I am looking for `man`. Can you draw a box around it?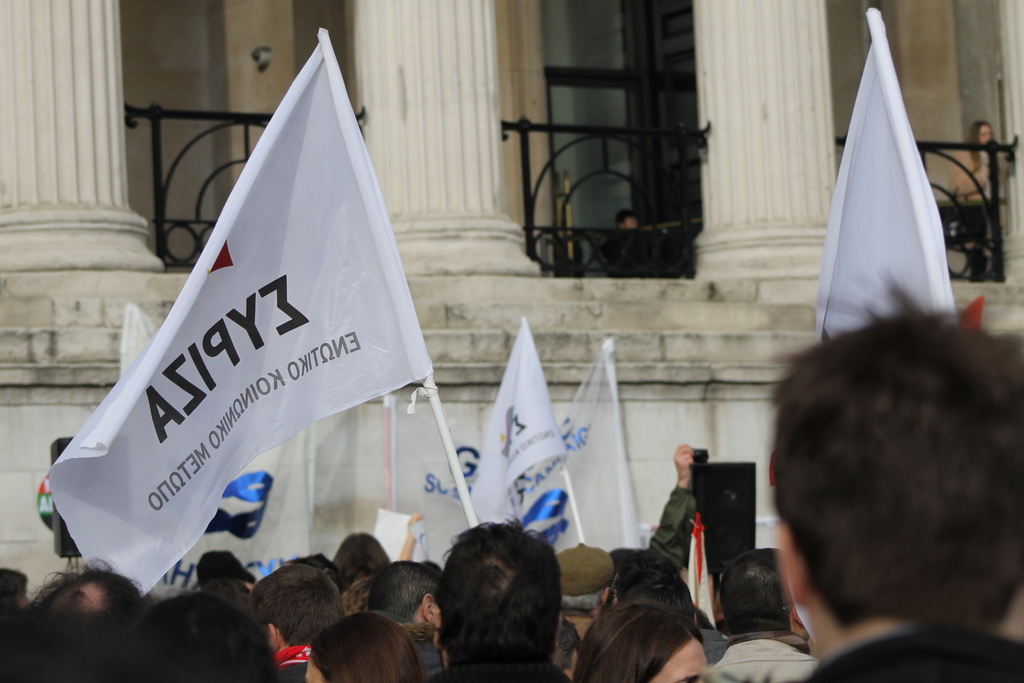
Sure, the bounding box is region(368, 559, 447, 634).
